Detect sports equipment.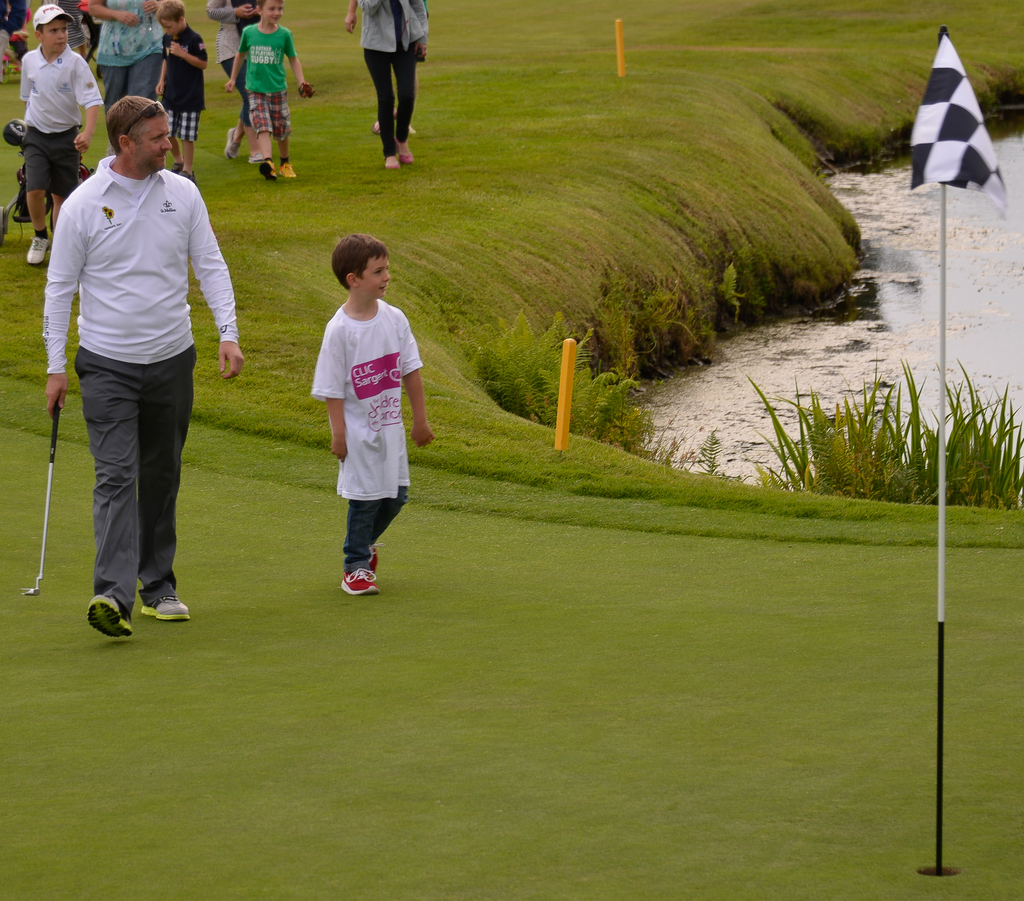
Detected at detection(90, 597, 133, 635).
